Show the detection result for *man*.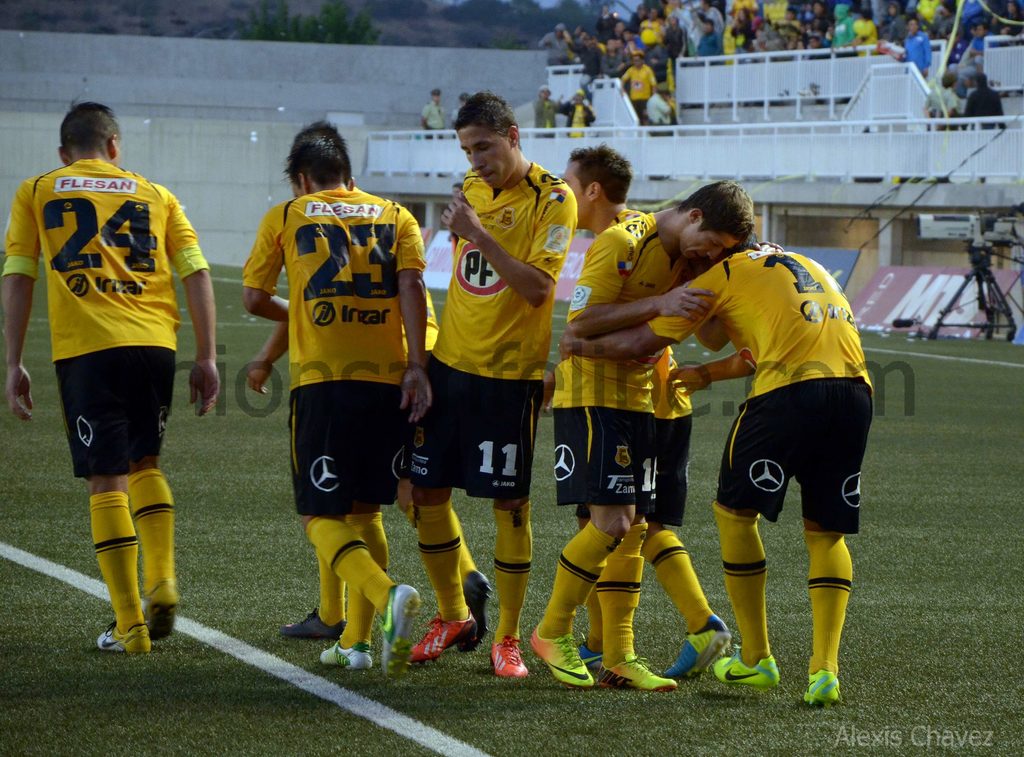
bbox(246, 127, 445, 681).
